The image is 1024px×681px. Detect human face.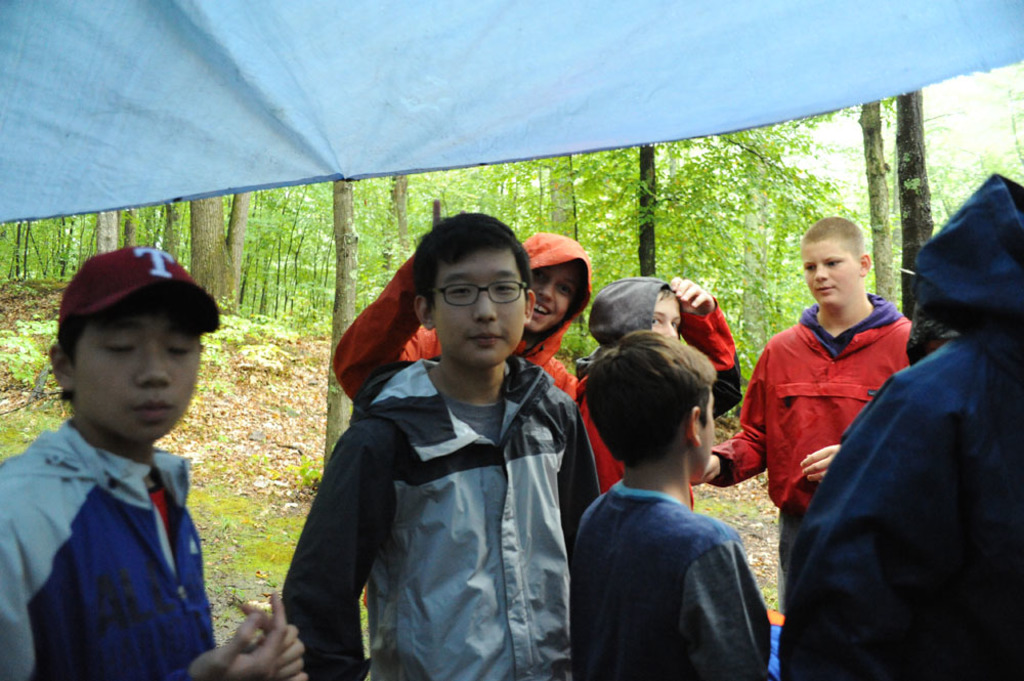
Detection: bbox(650, 293, 682, 339).
